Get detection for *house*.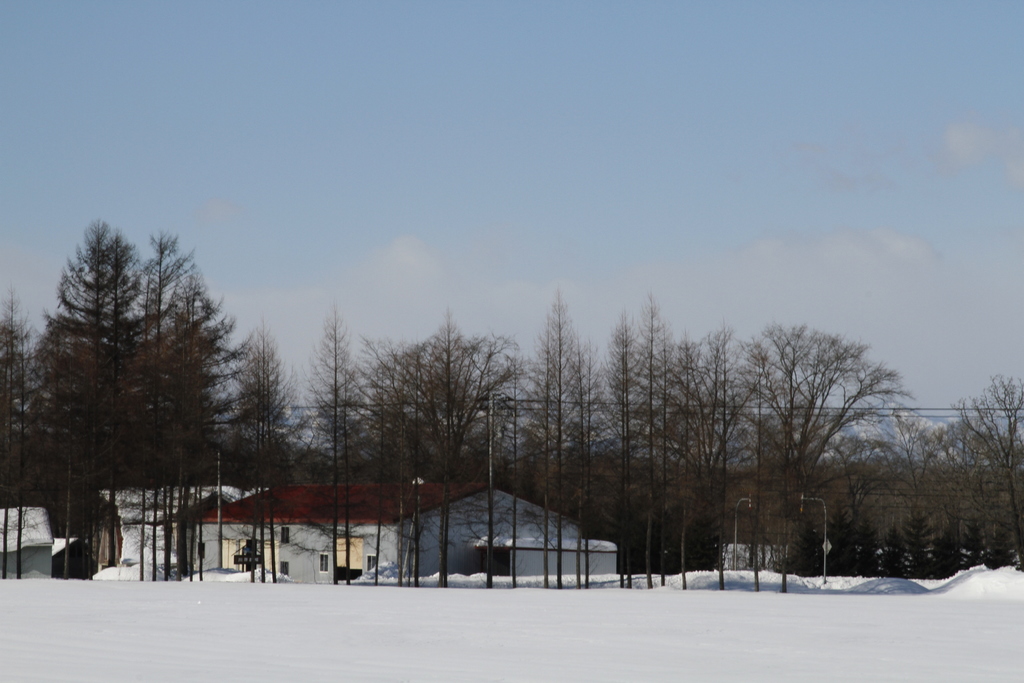
Detection: rect(0, 504, 53, 583).
